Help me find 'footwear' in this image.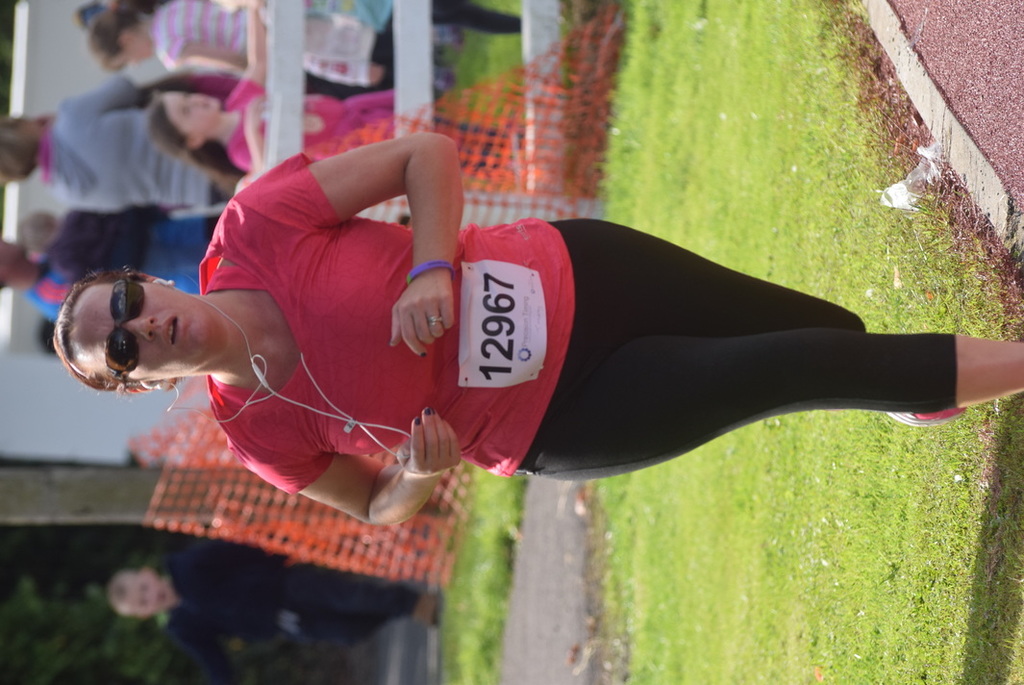
Found it: 884,405,967,430.
